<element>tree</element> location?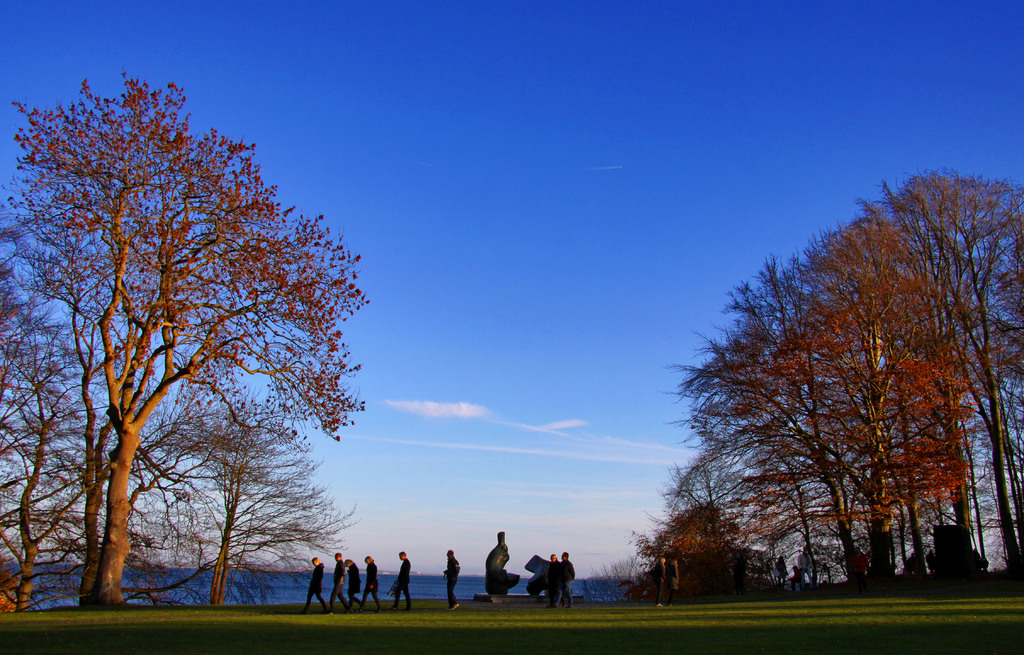
{"x1": 628, "y1": 166, "x2": 1023, "y2": 595}
